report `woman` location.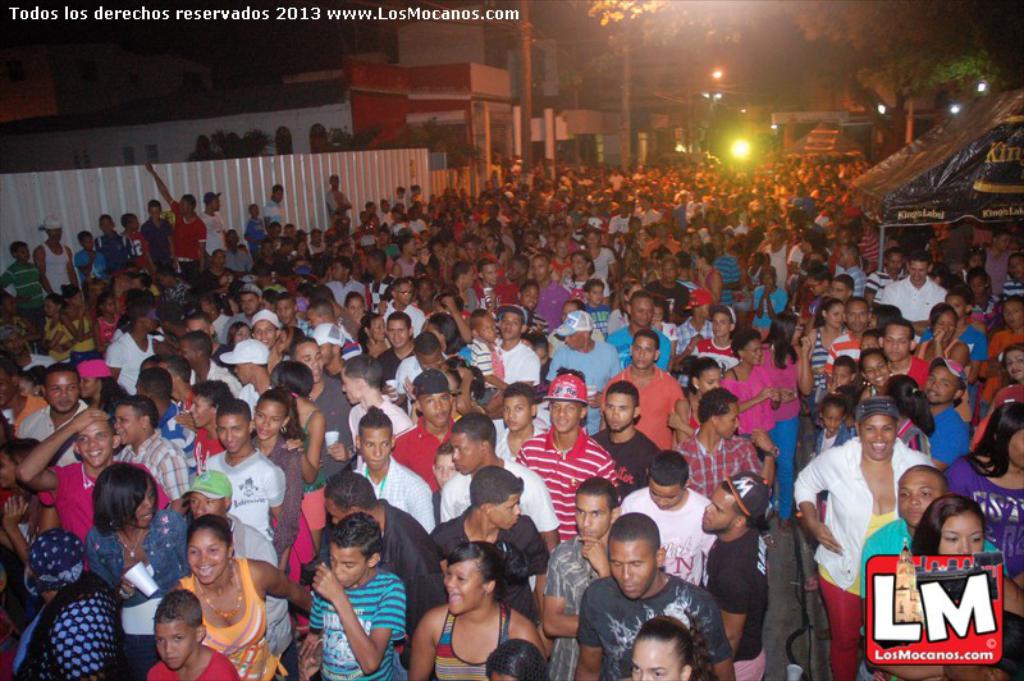
Report: region(77, 355, 125, 437).
